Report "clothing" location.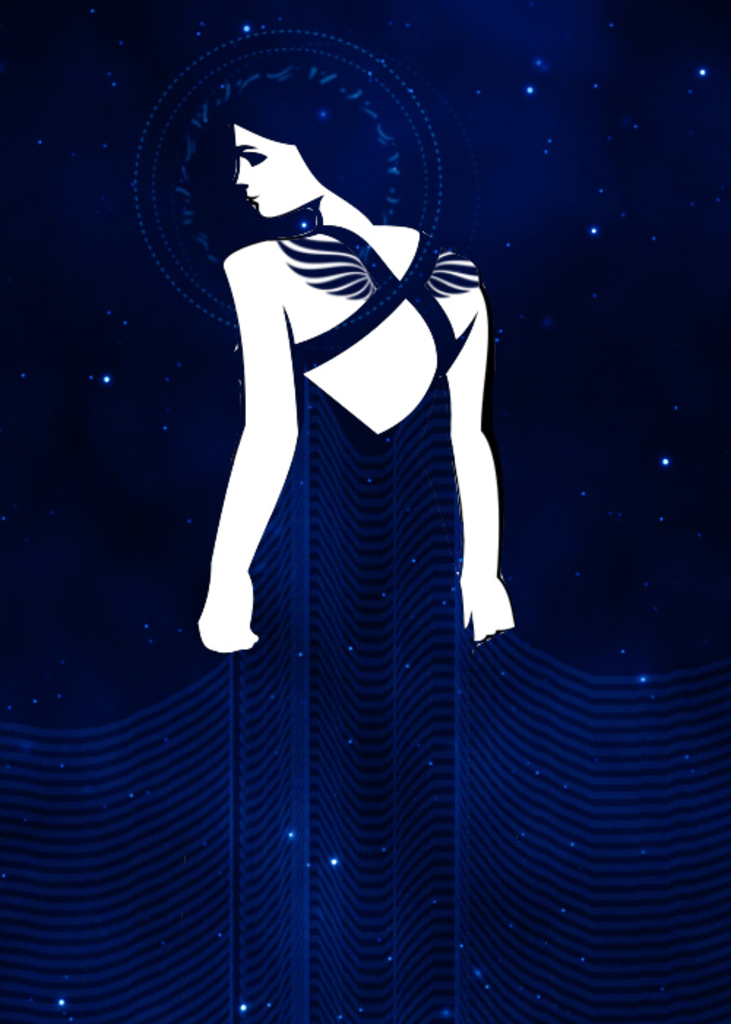
Report: select_region(164, 124, 499, 705).
